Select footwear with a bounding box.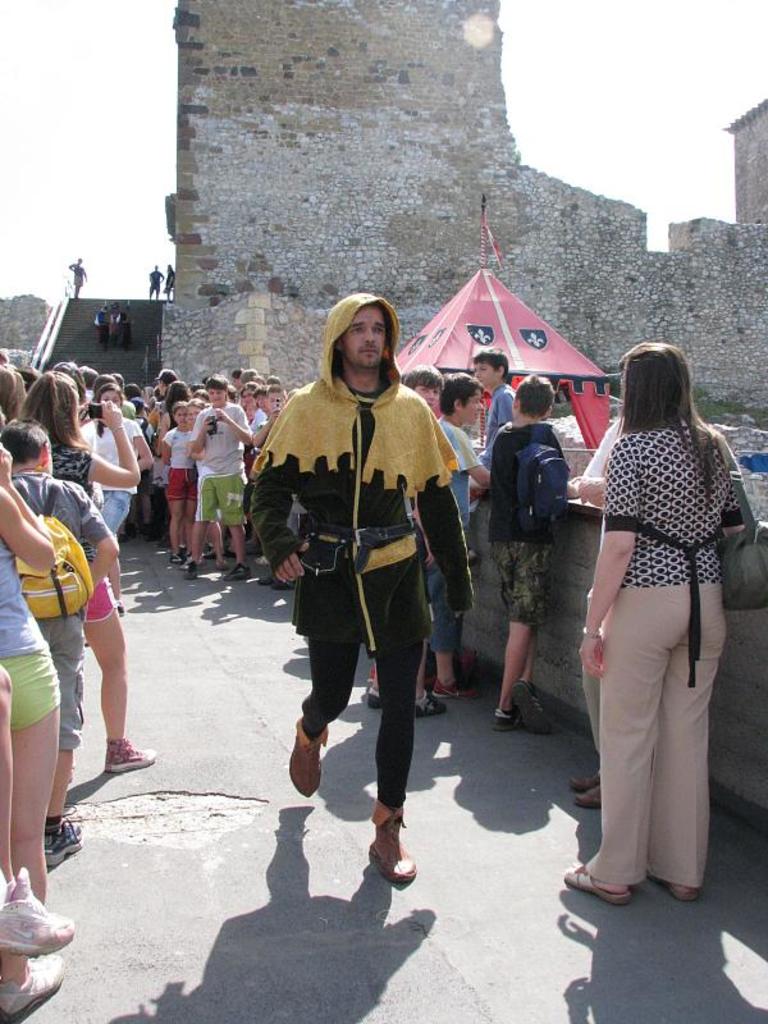
(364,687,380,707).
